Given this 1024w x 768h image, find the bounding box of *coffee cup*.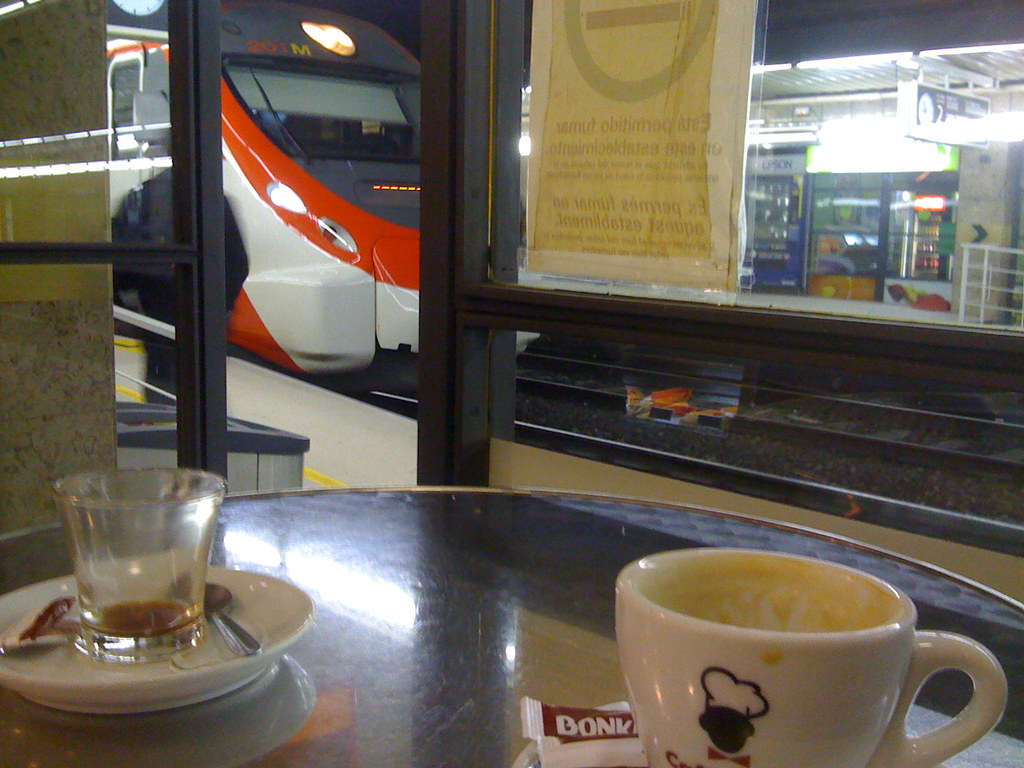
region(611, 547, 1011, 767).
